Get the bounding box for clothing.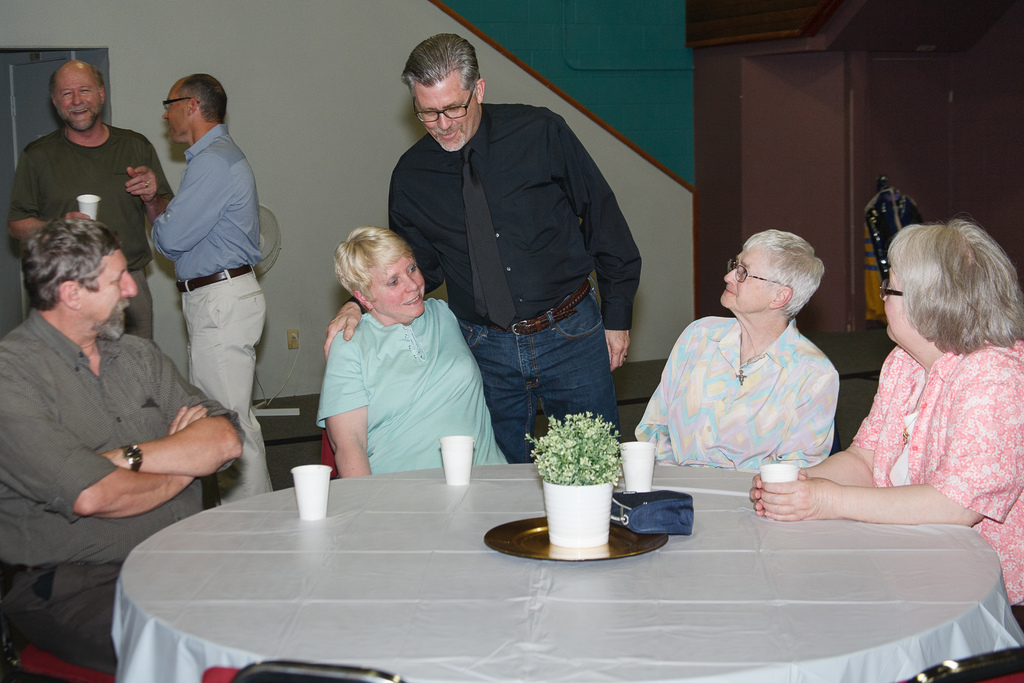
select_region(385, 99, 646, 463).
